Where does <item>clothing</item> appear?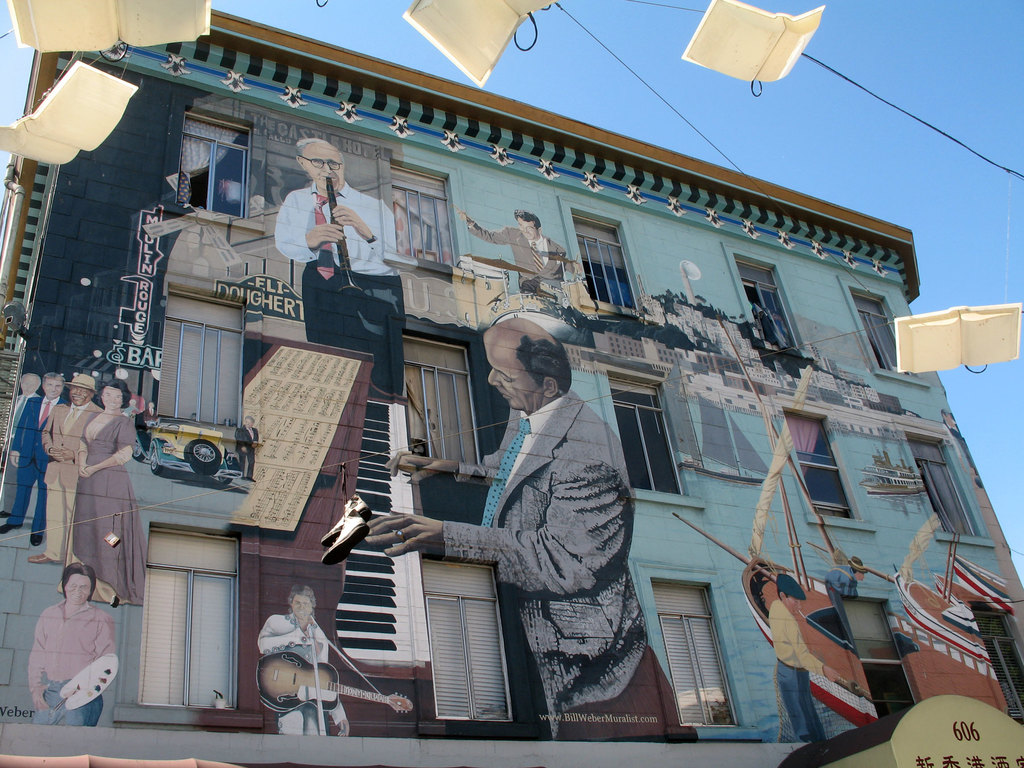
Appears at l=0, t=381, r=45, b=534.
